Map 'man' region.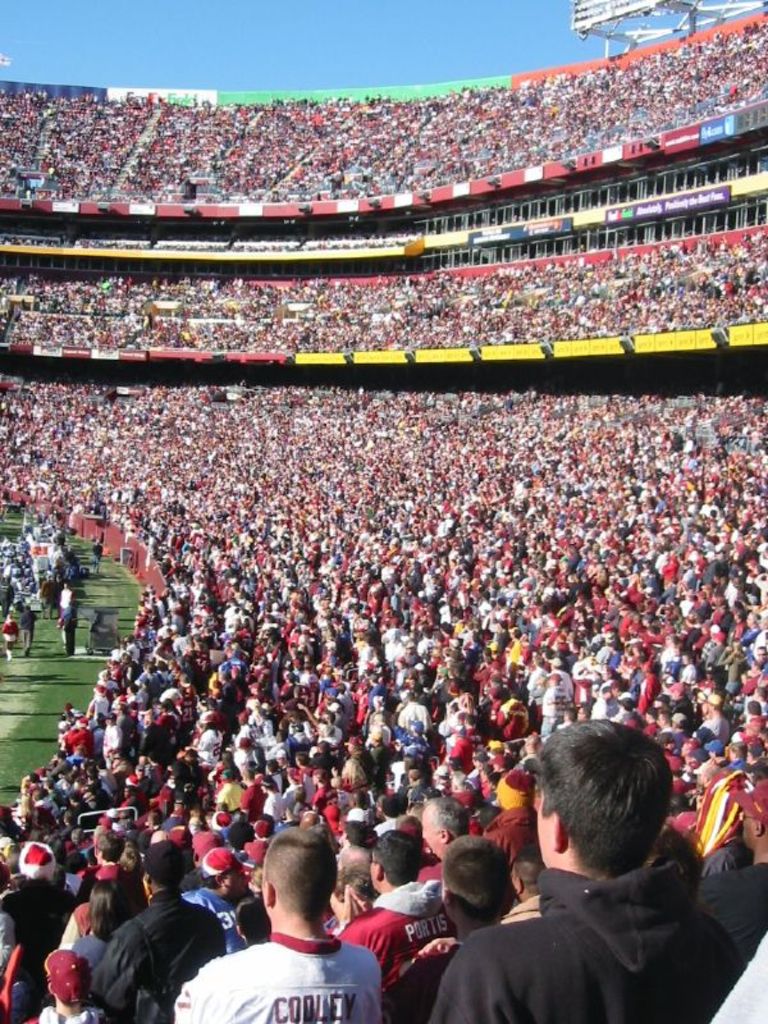
Mapped to (x1=335, y1=831, x2=460, y2=995).
